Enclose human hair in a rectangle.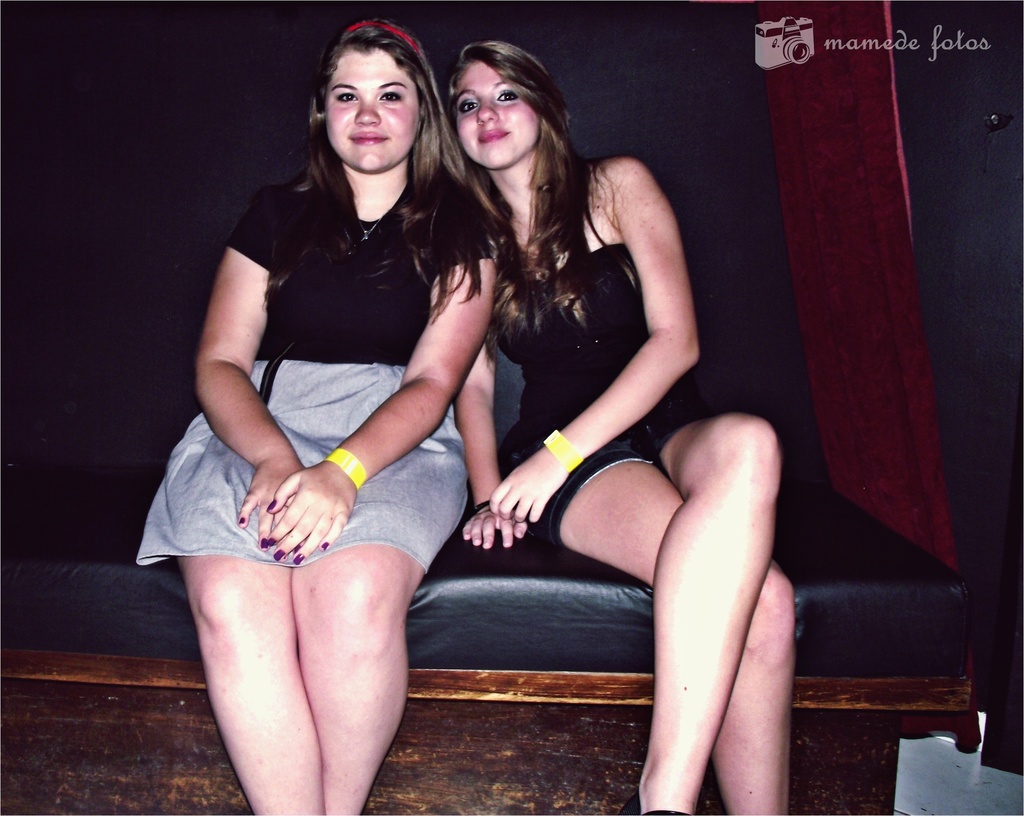
x1=430, y1=47, x2=591, y2=339.
